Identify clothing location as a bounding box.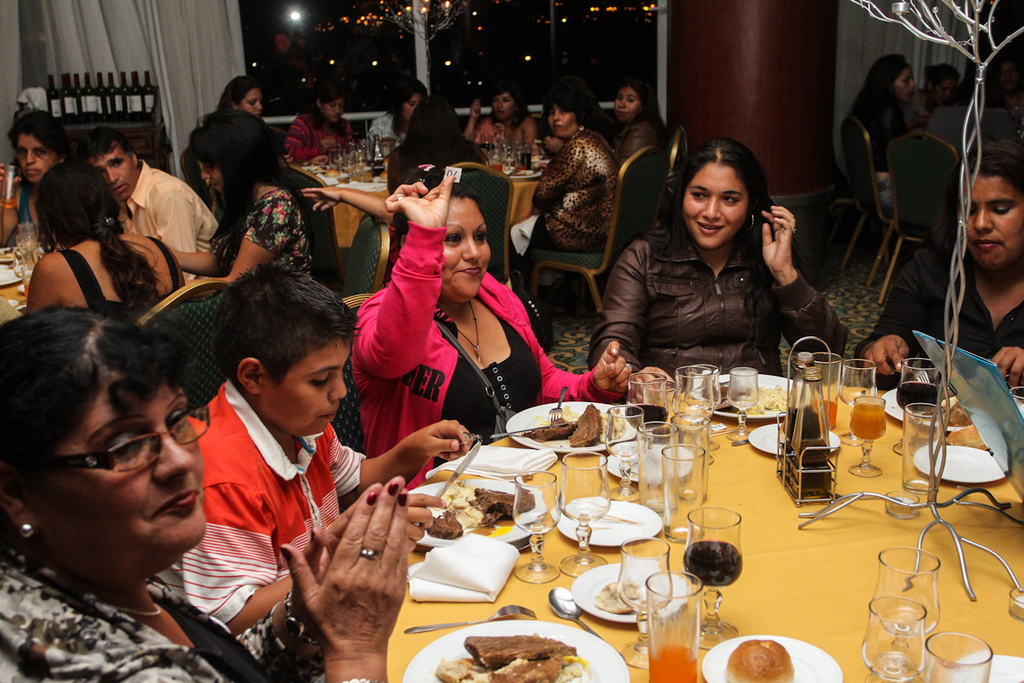
left=612, top=114, right=674, bottom=161.
